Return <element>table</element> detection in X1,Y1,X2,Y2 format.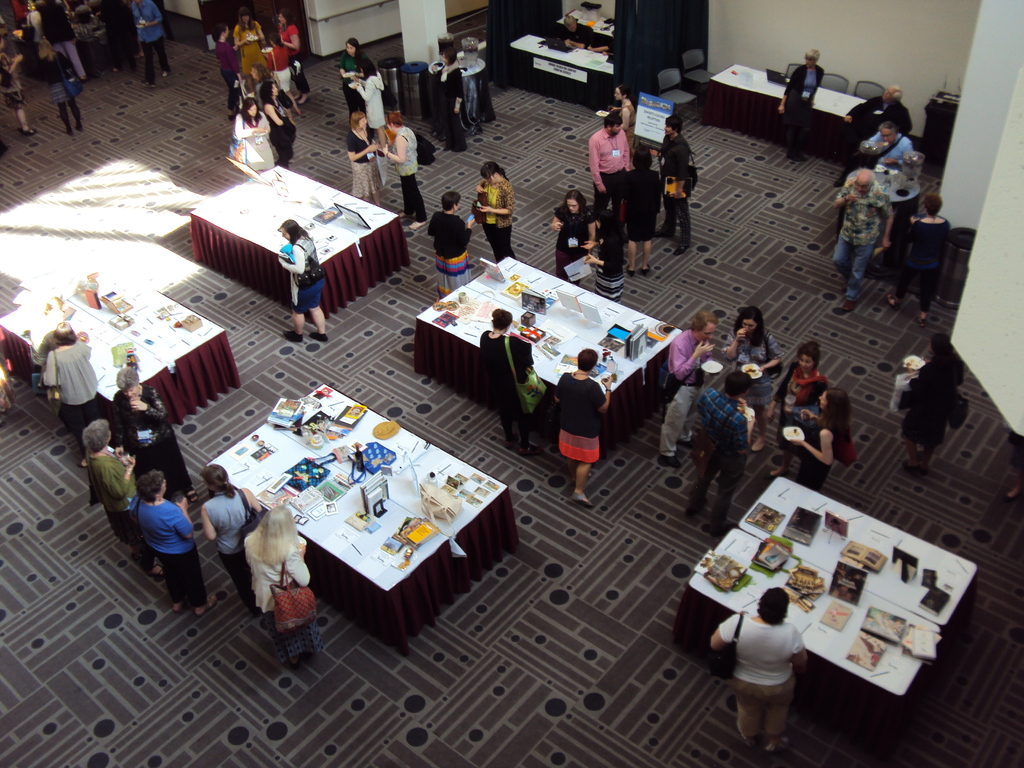
65,280,241,409.
